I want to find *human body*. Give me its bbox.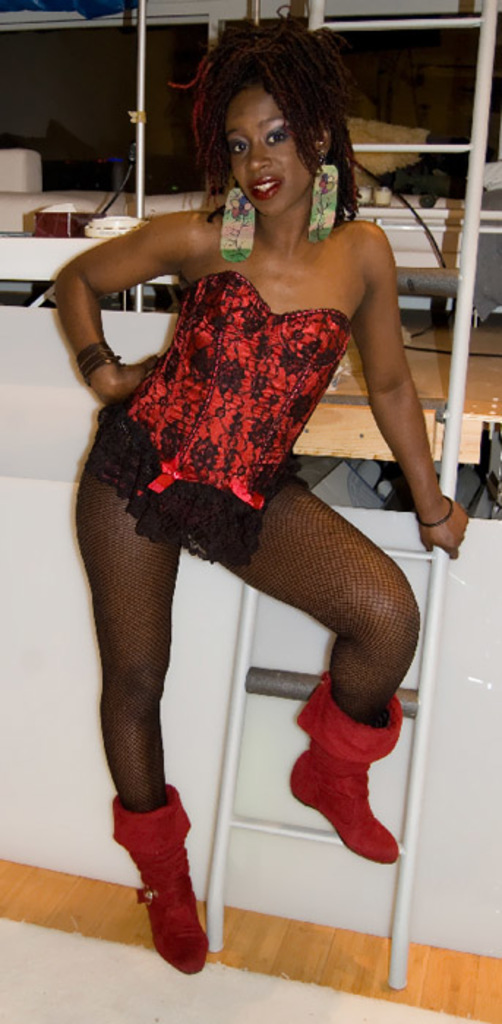
BBox(54, 0, 427, 999).
